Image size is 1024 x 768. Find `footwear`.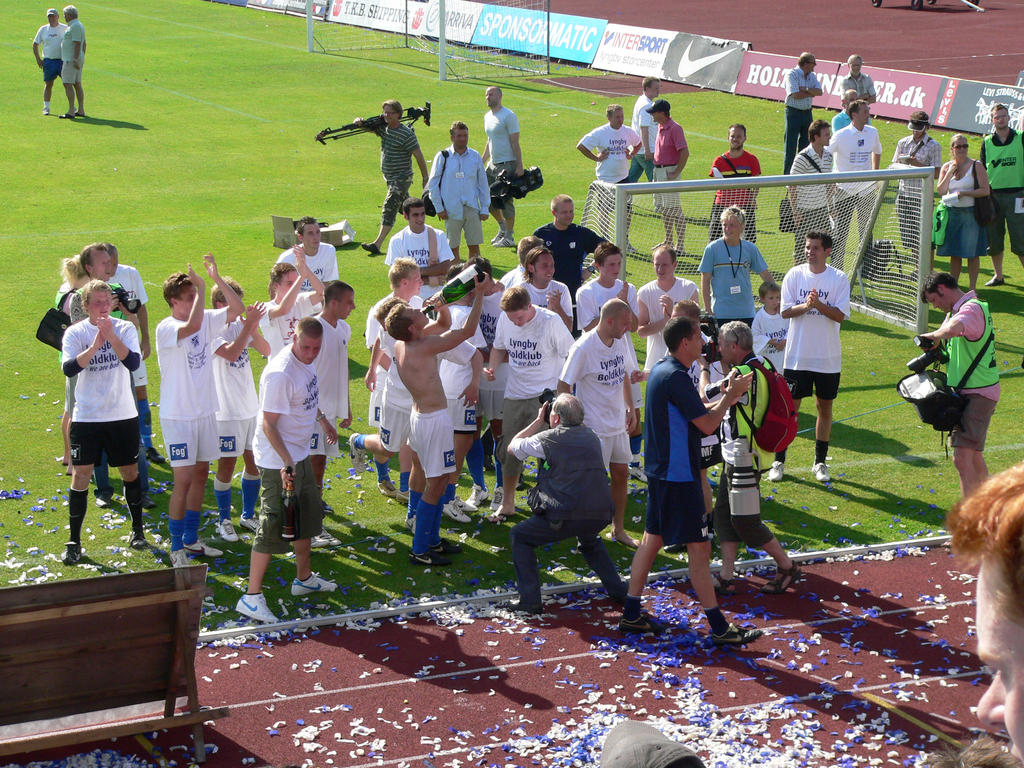
708:626:765:642.
